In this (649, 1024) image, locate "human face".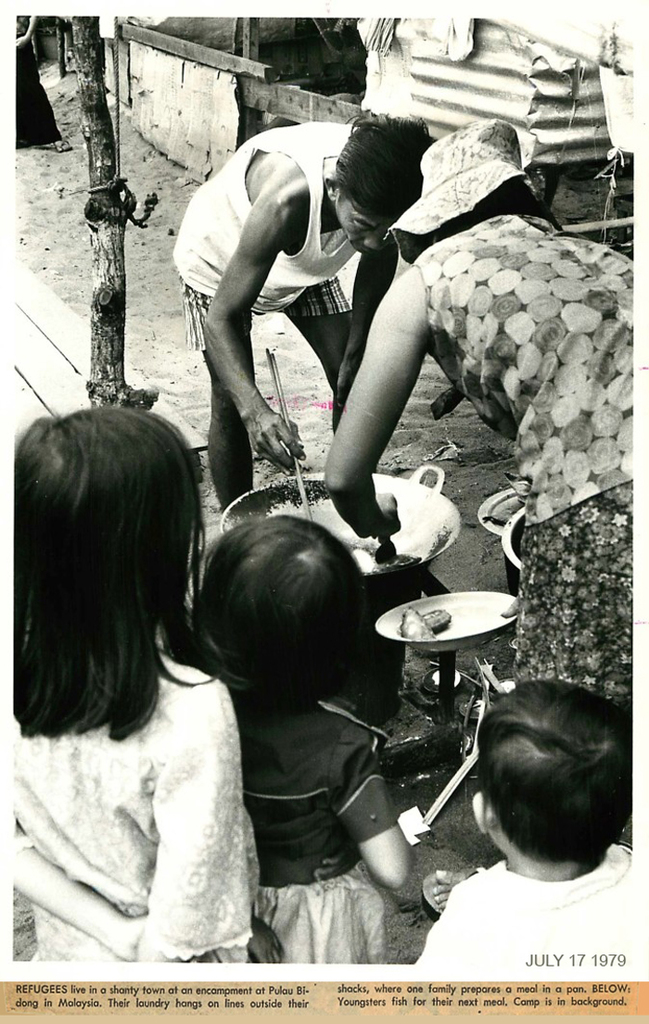
Bounding box: pyautogui.locateOnScreen(327, 192, 388, 256).
